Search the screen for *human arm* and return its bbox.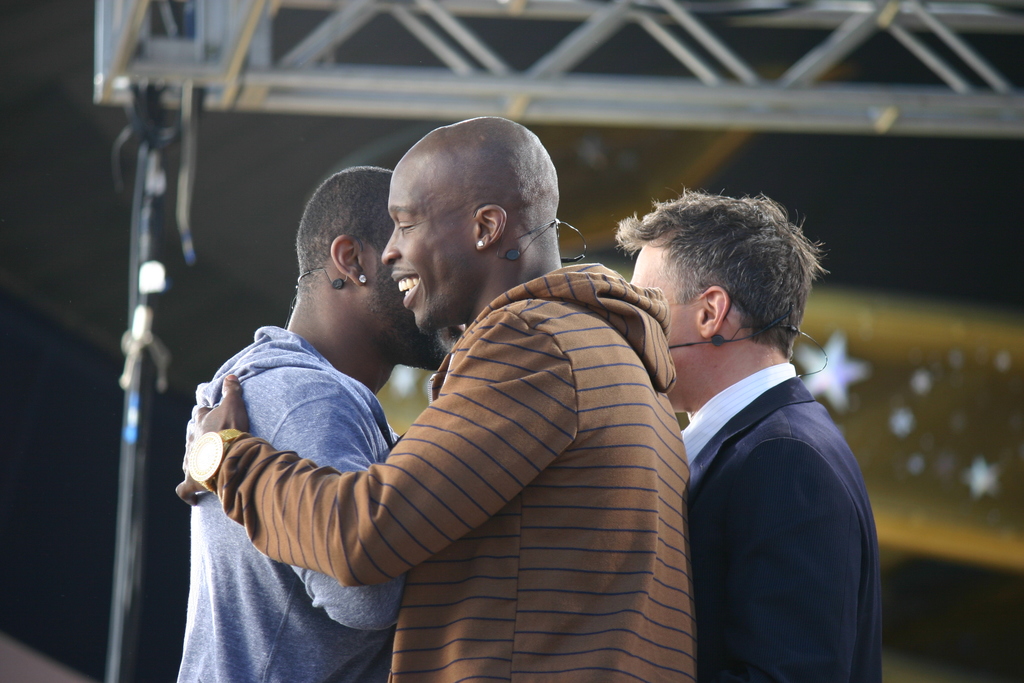
Found: [727,444,852,682].
